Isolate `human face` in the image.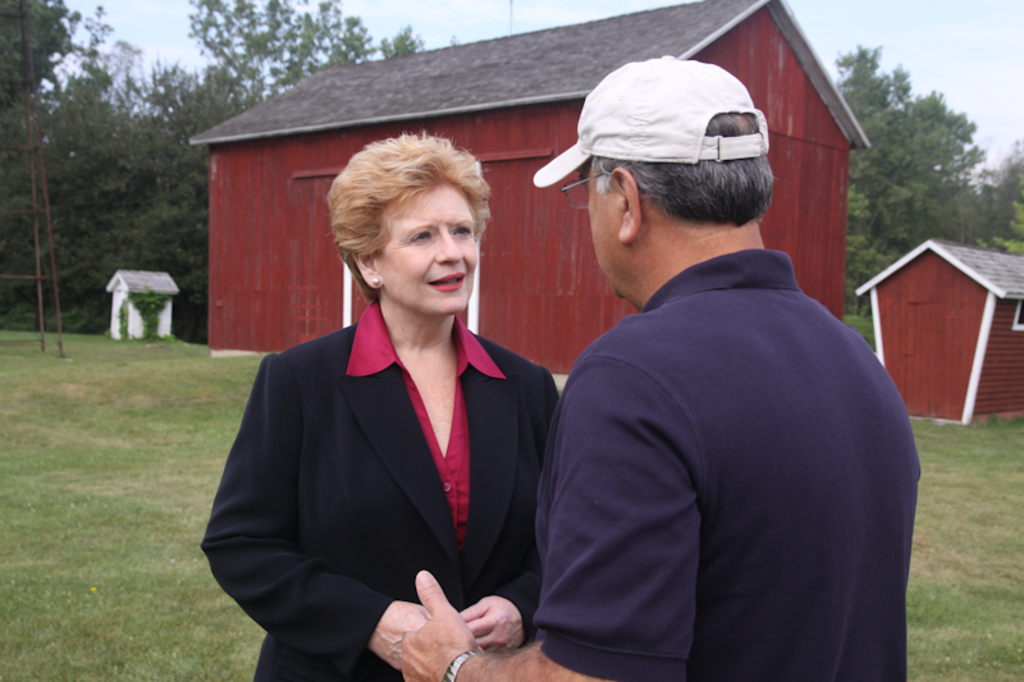
Isolated region: region(586, 164, 622, 297).
